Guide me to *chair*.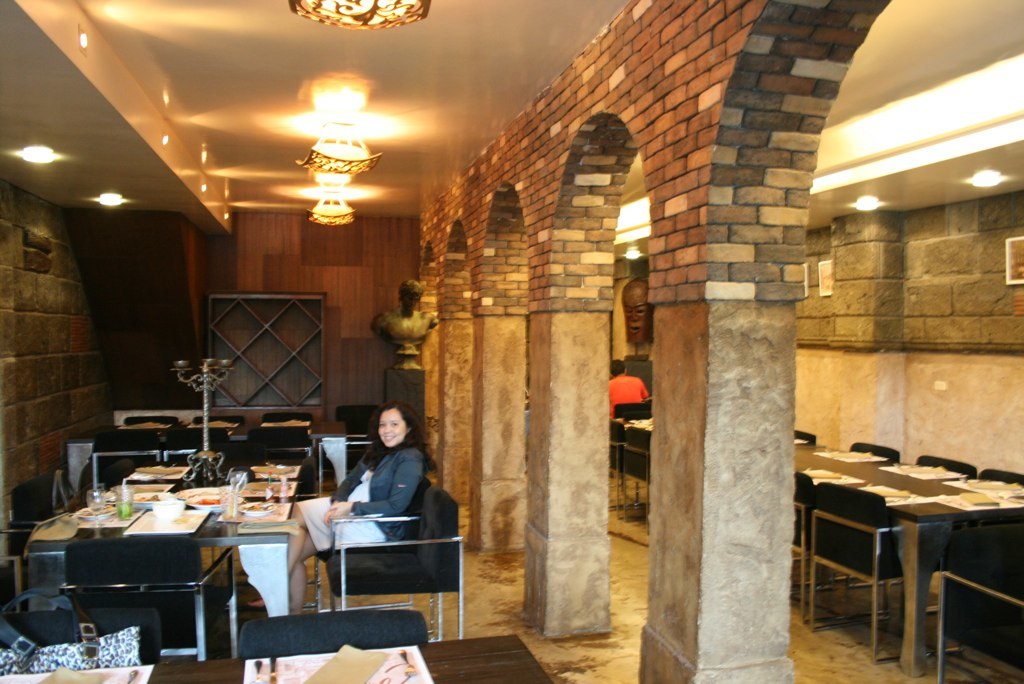
Guidance: <bbox>86, 432, 160, 502</bbox>.
